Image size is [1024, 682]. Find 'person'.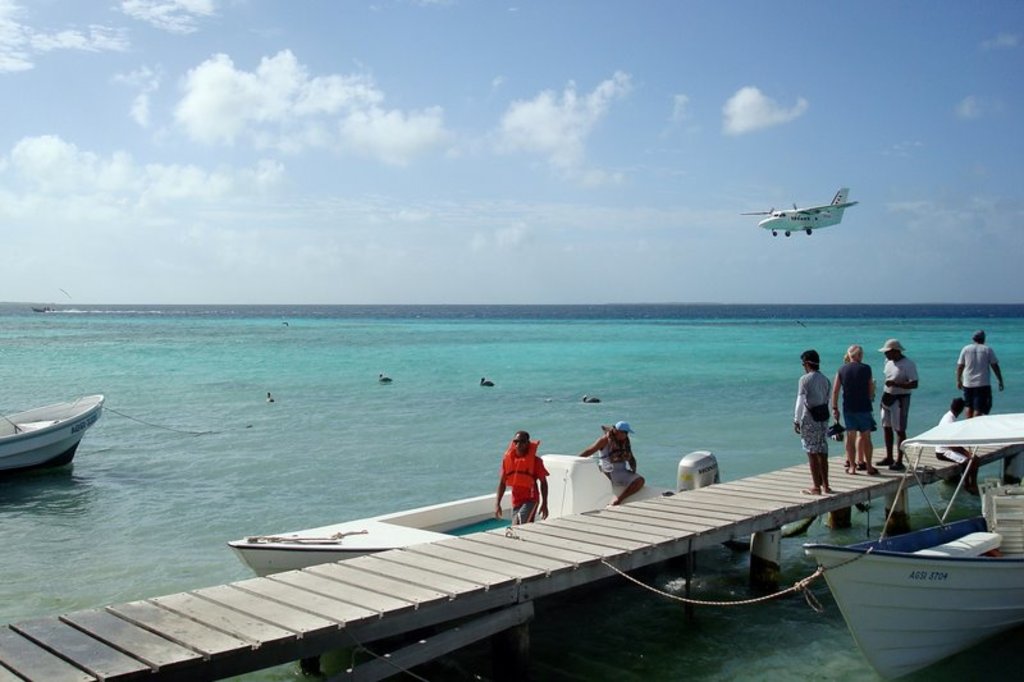
BBox(503, 435, 556, 534).
